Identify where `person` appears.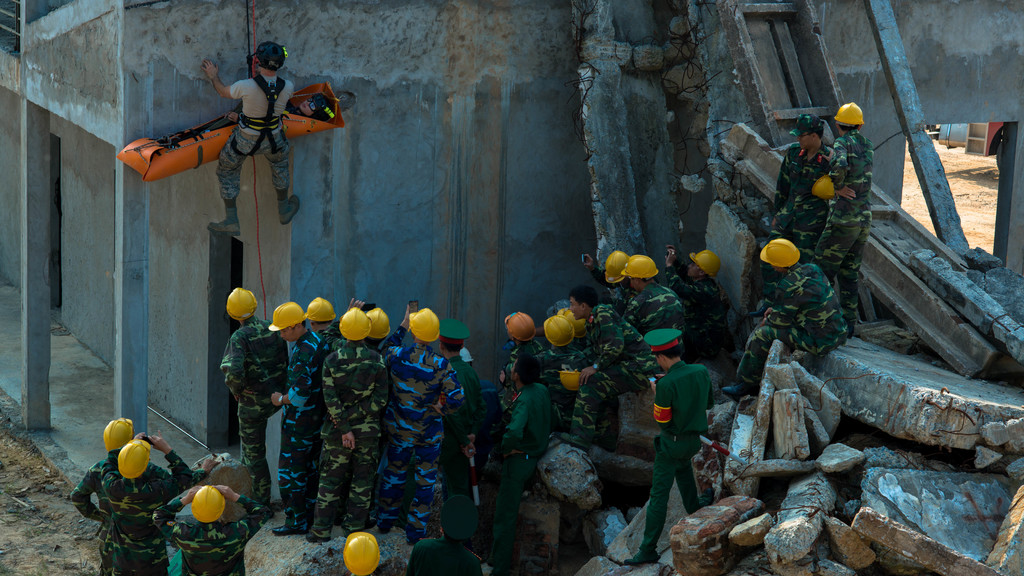
Appears at {"x1": 827, "y1": 99, "x2": 874, "y2": 318}.
